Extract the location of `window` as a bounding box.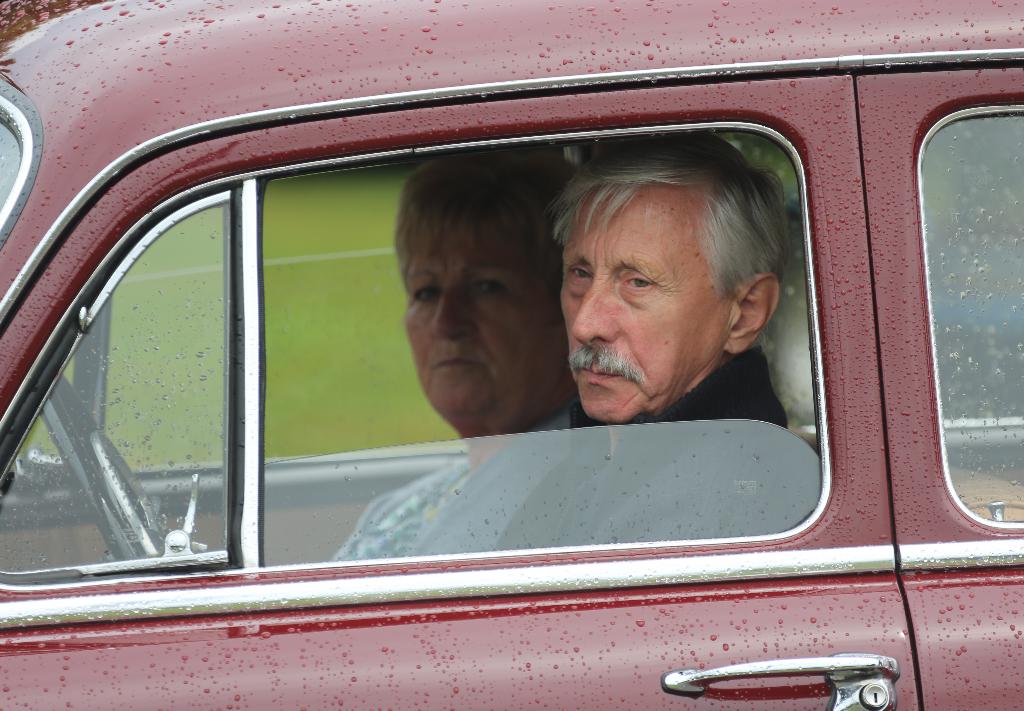
region(915, 102, 1023, 536).
